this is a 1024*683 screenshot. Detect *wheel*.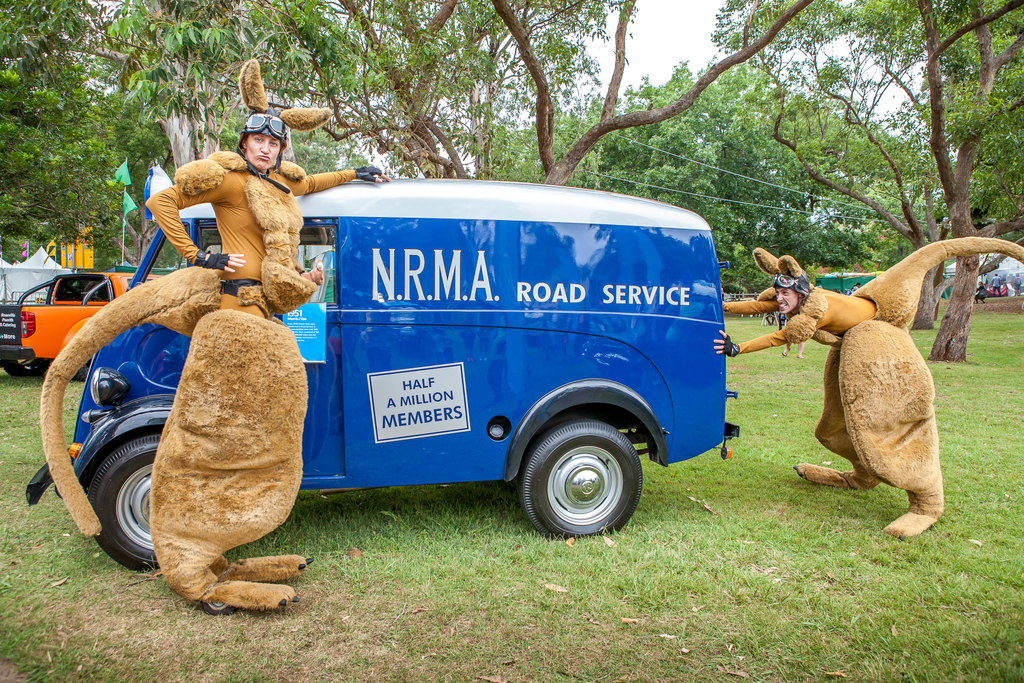
3:359:42:377.
